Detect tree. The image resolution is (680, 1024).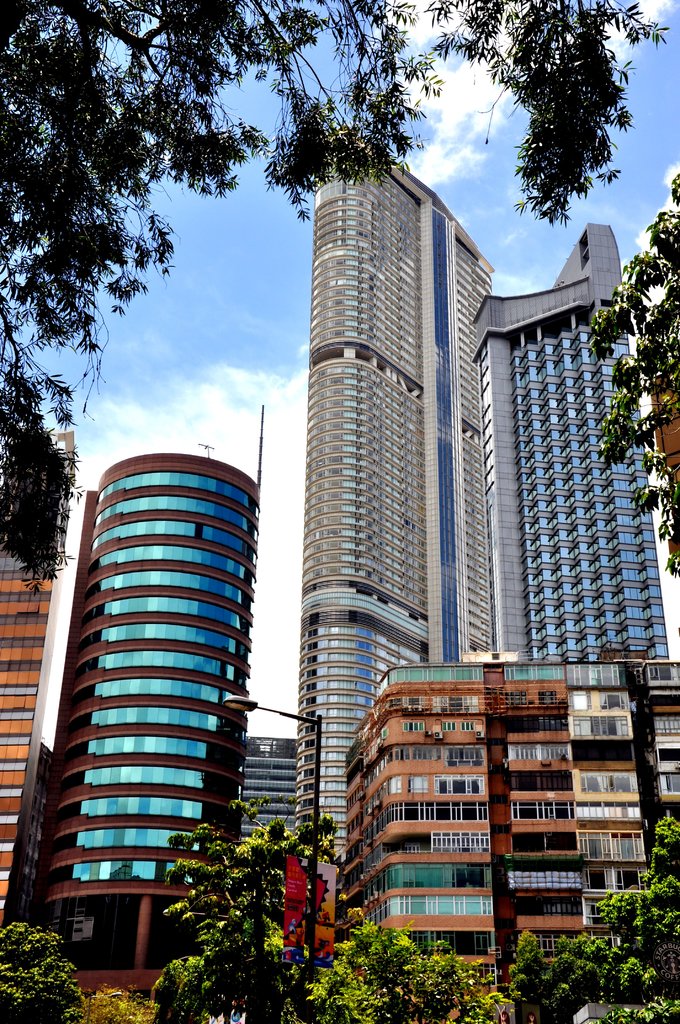
x1=291, y1=811, x2=335, y2=967.
